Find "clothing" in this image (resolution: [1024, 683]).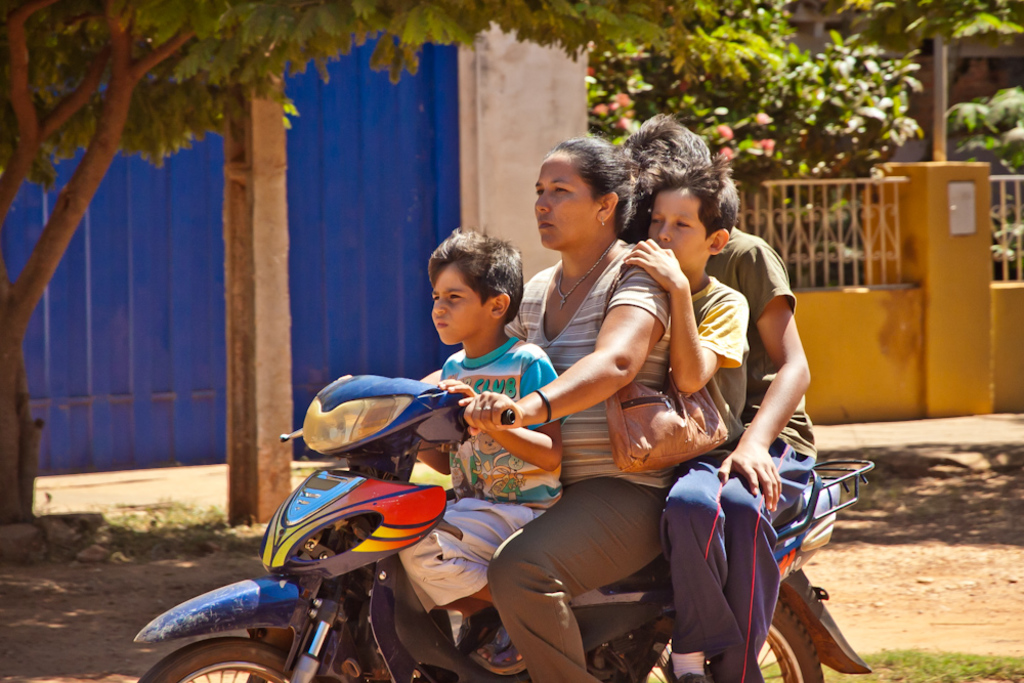
504/246/670/677.
